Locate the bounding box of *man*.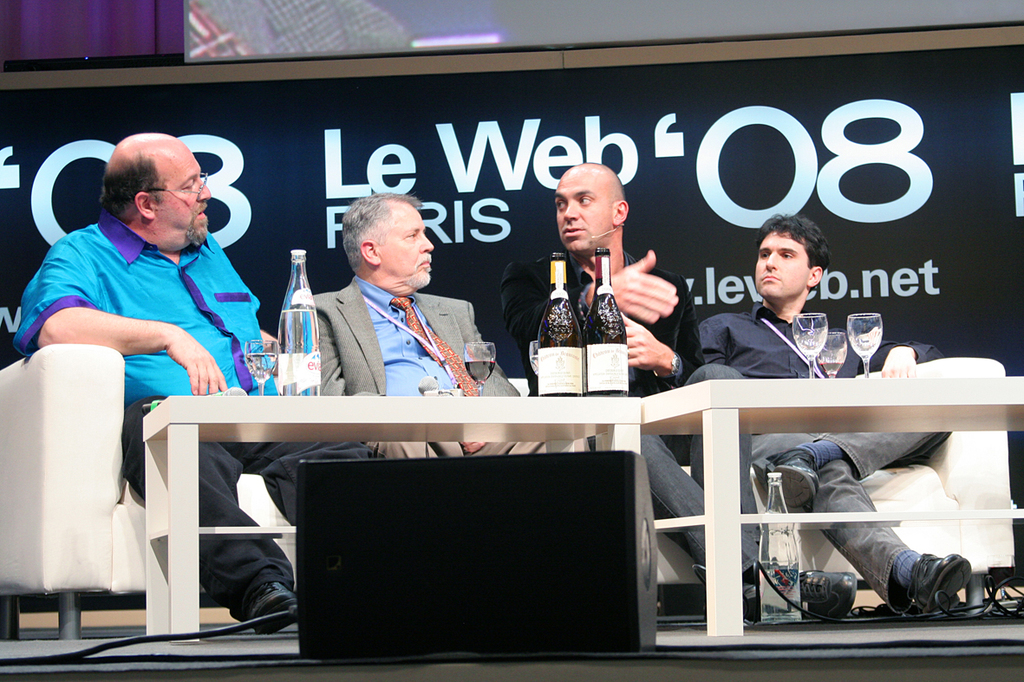
Bounding box: left=494, top=154, right=864, bottom=627.
